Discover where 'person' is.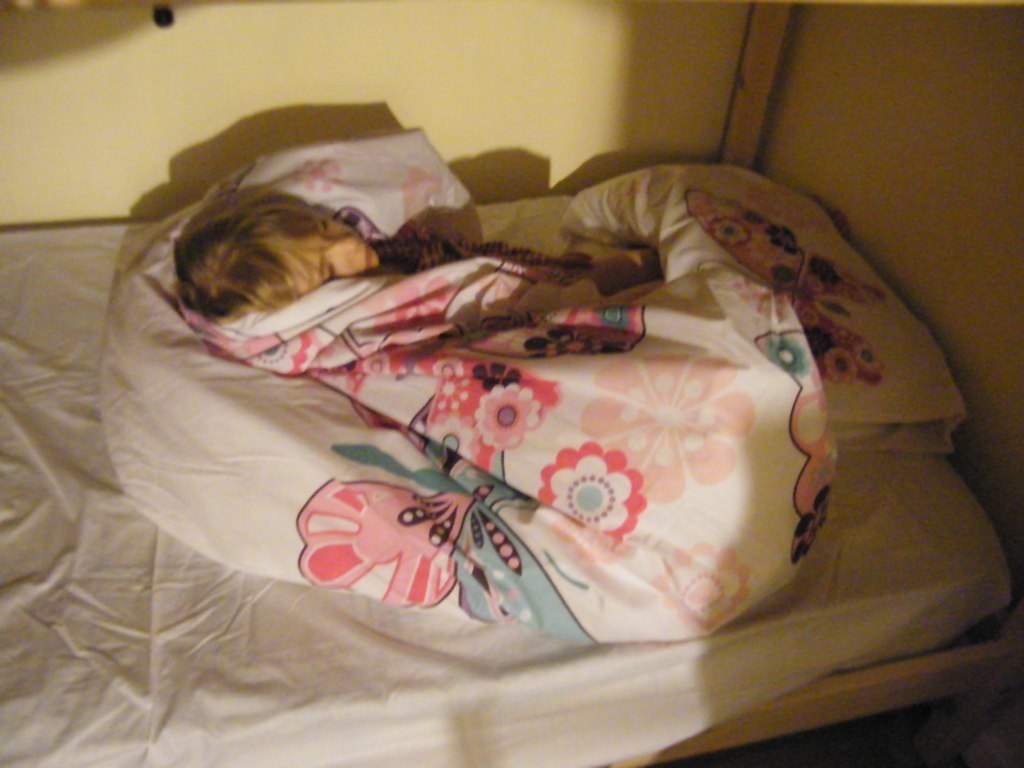
Discovered at box=[166, 194, 662, 332].
